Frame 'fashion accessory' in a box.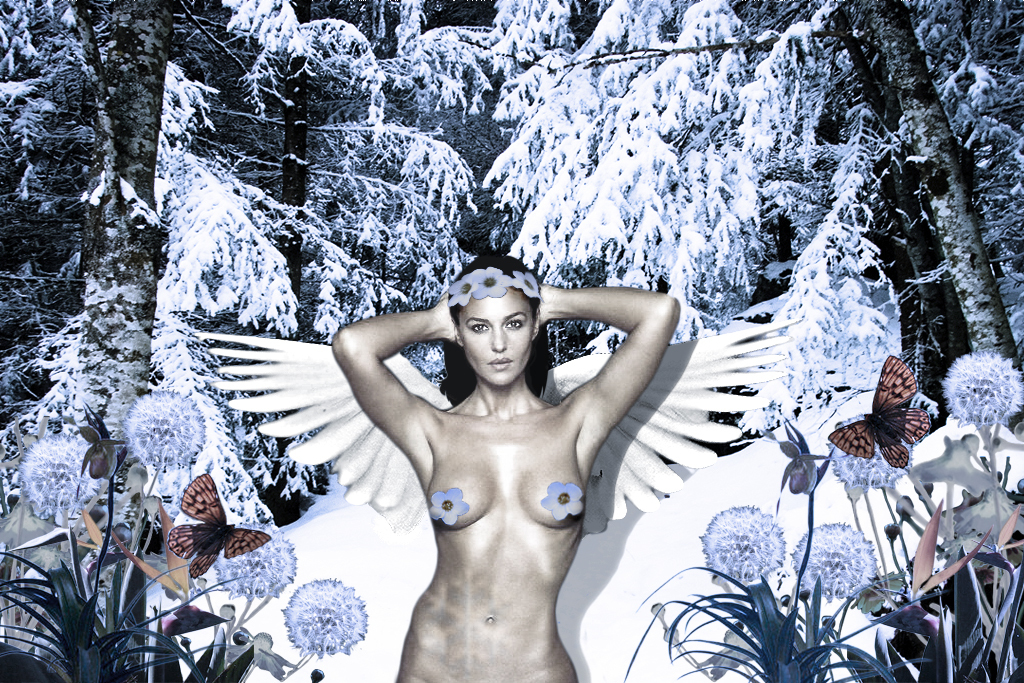
446/269/547/312.
